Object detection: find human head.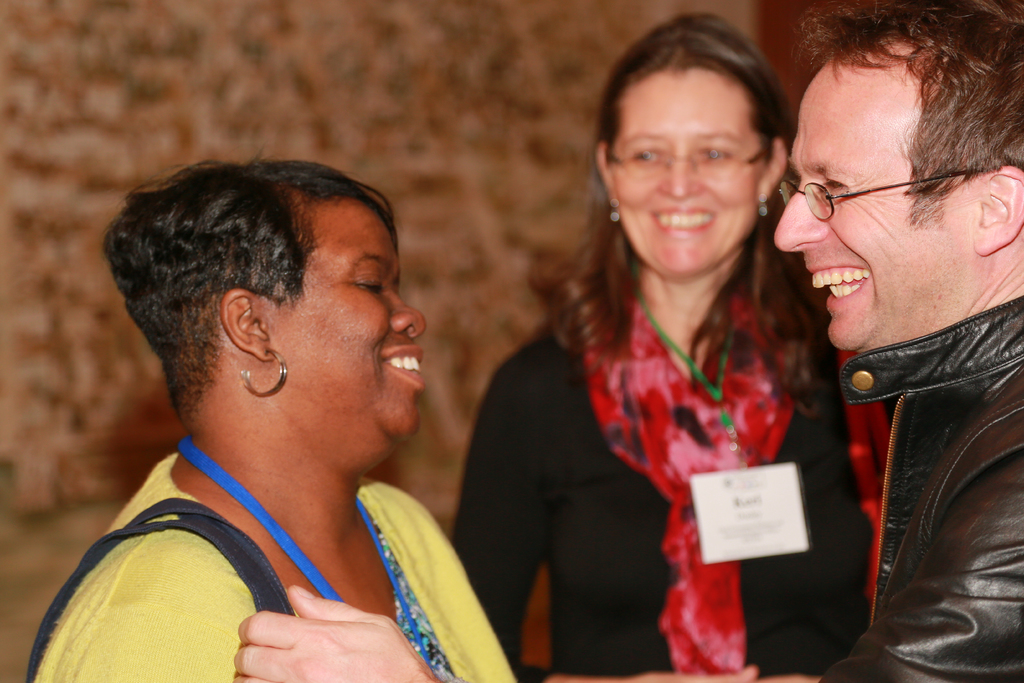
x1=109 y1=151 x2=425 y2=473.
